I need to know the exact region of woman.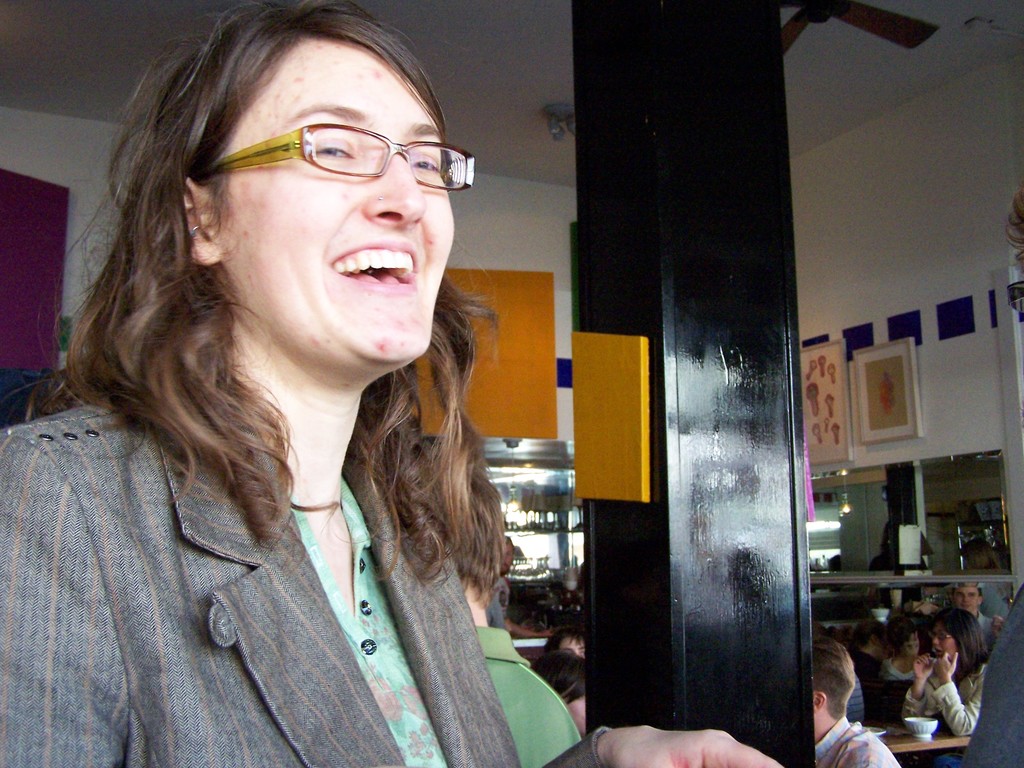
Region: bbox(895, 605, 988, 767).
